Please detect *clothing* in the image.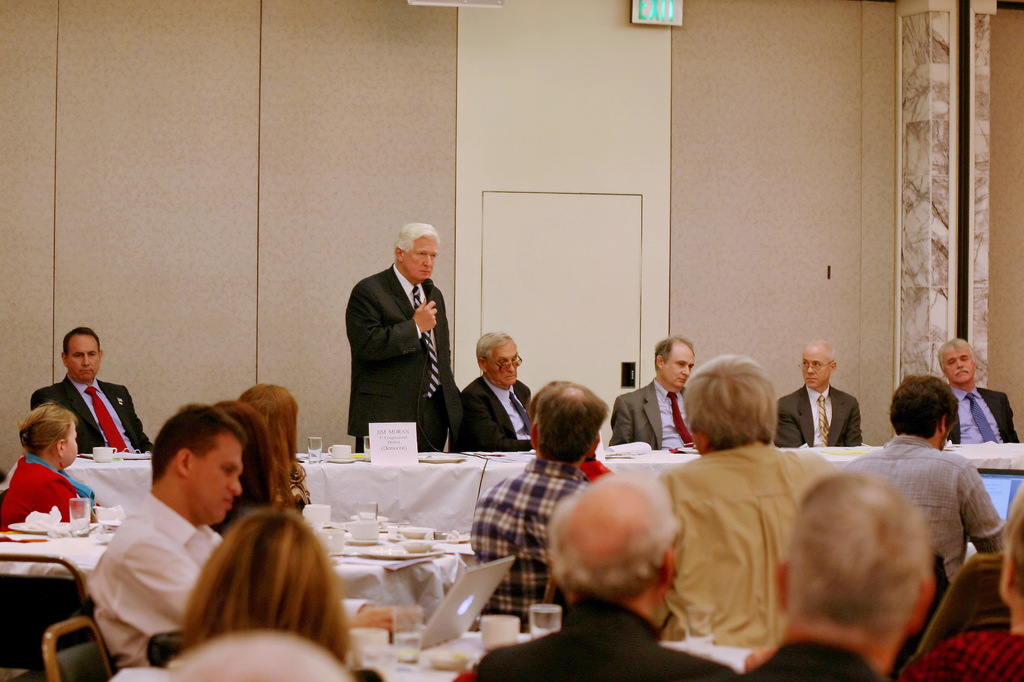
Rect(941, 381, 1023, 448).
